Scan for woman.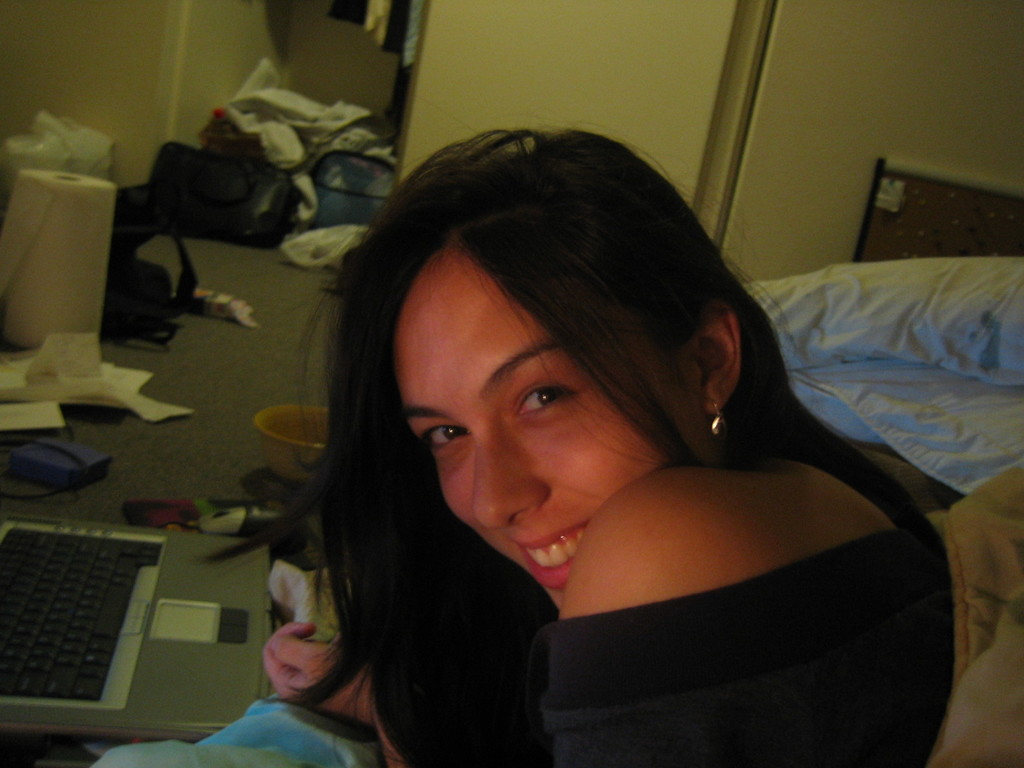
Scan result: rect(202, 86, 949, 767).
